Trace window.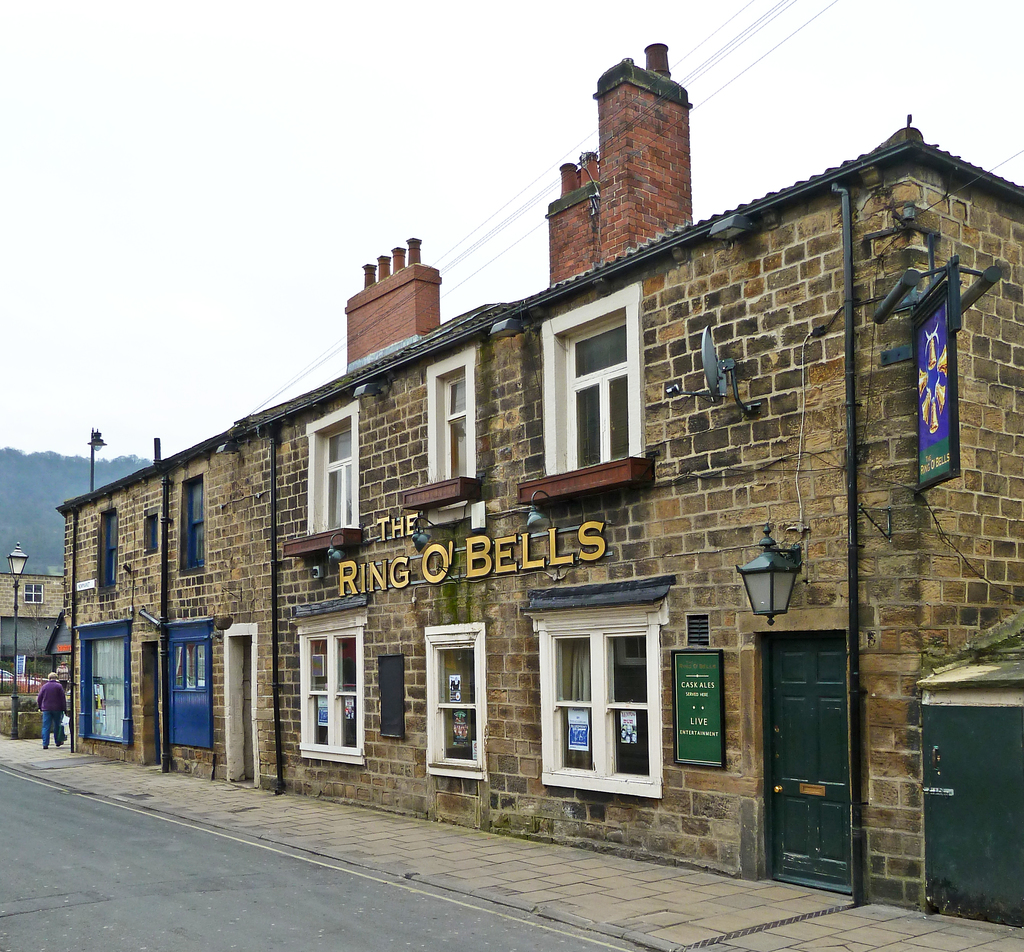
Traced to bbox(424, 623, 492, 780).
